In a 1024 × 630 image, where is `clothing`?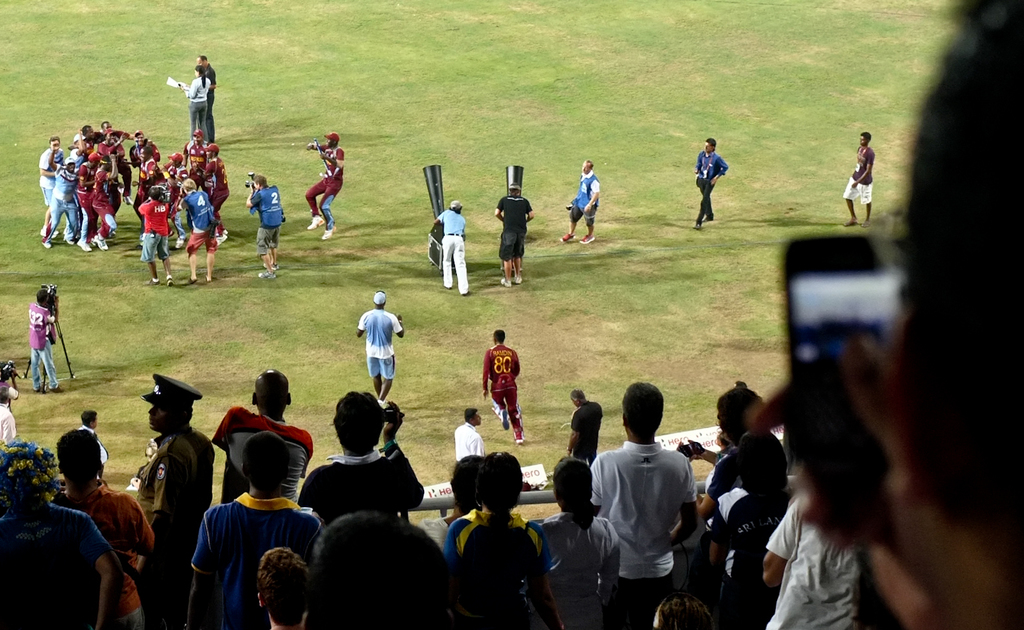
BBox(0, 507, 108, 620).
